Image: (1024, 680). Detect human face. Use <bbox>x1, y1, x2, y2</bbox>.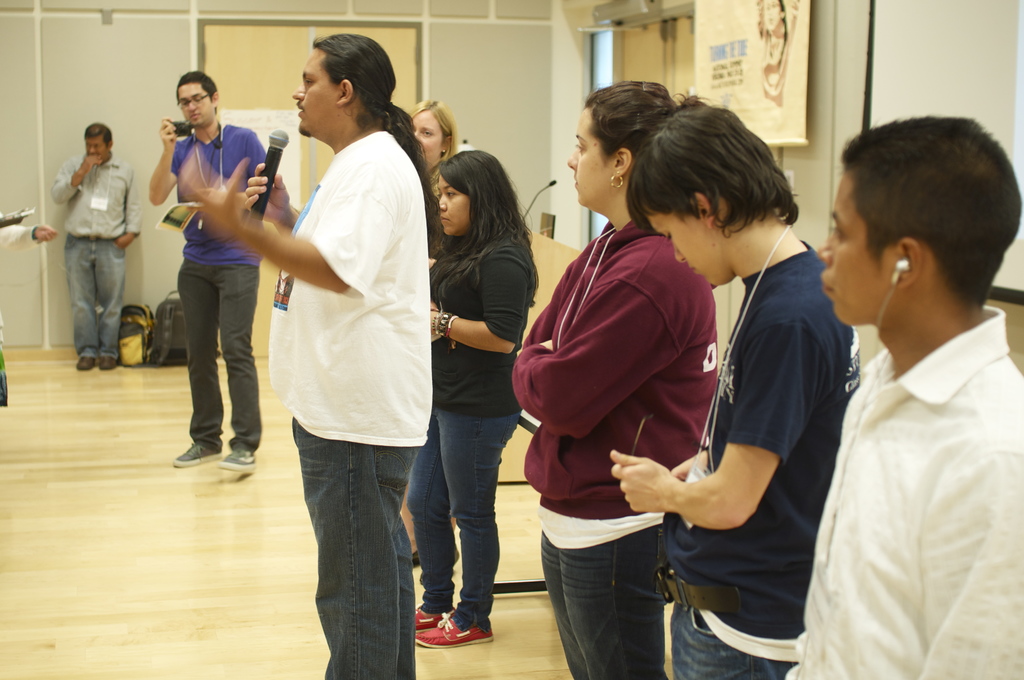
<bbox>441, 177, 470, 235</bbox>.
